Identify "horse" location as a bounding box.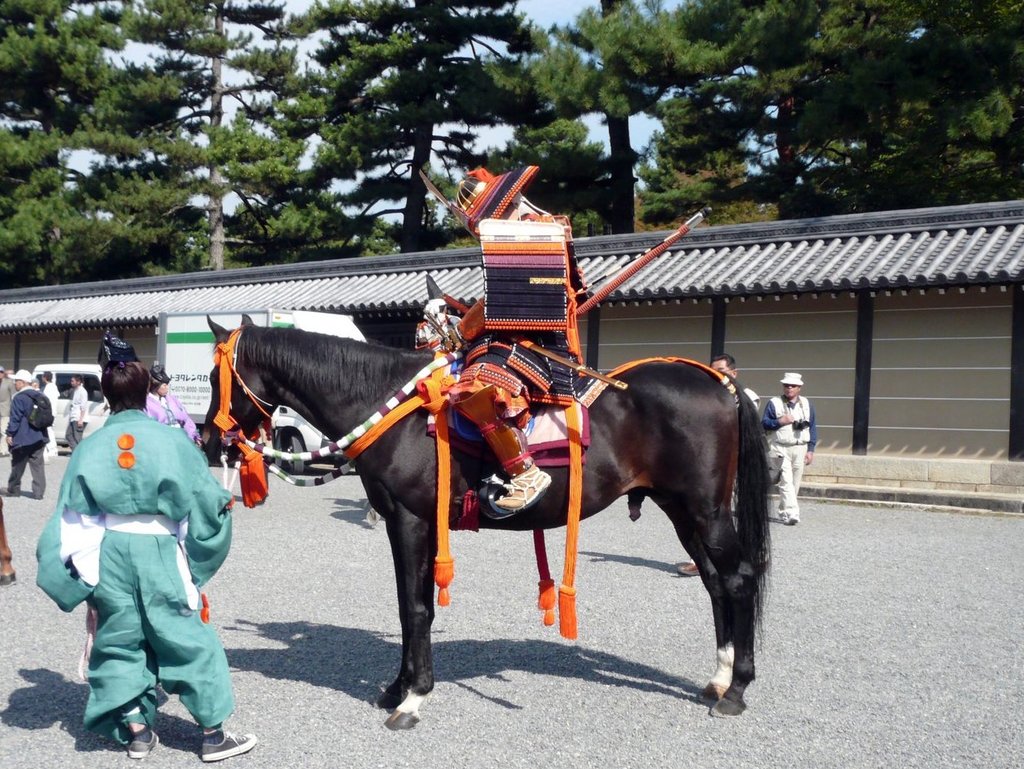
[x1=200, y1=310, x2=774, y2=738].
